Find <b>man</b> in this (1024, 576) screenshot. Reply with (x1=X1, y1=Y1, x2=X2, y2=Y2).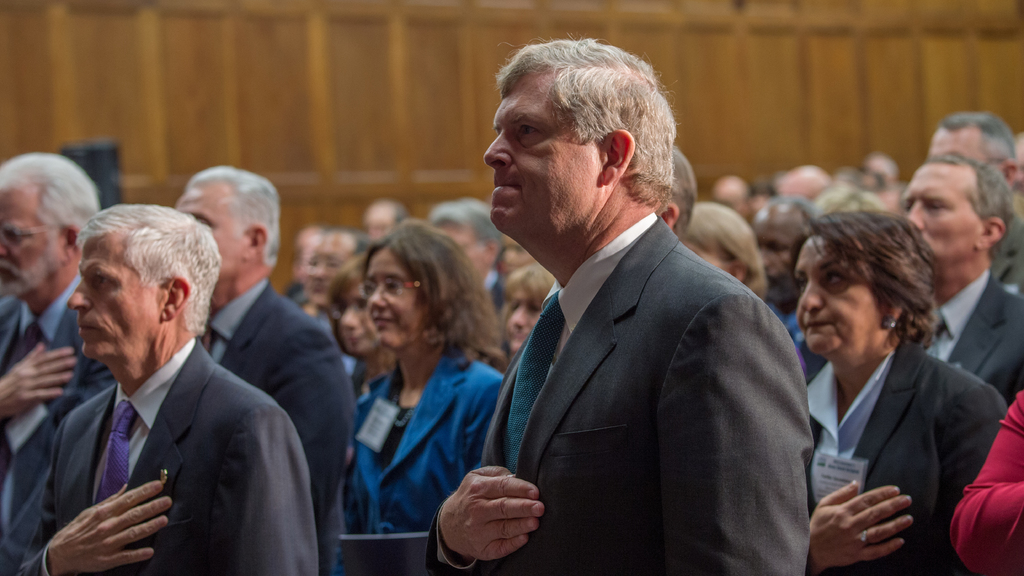
(x1=2, y1=154, x2=116, y2=476).
